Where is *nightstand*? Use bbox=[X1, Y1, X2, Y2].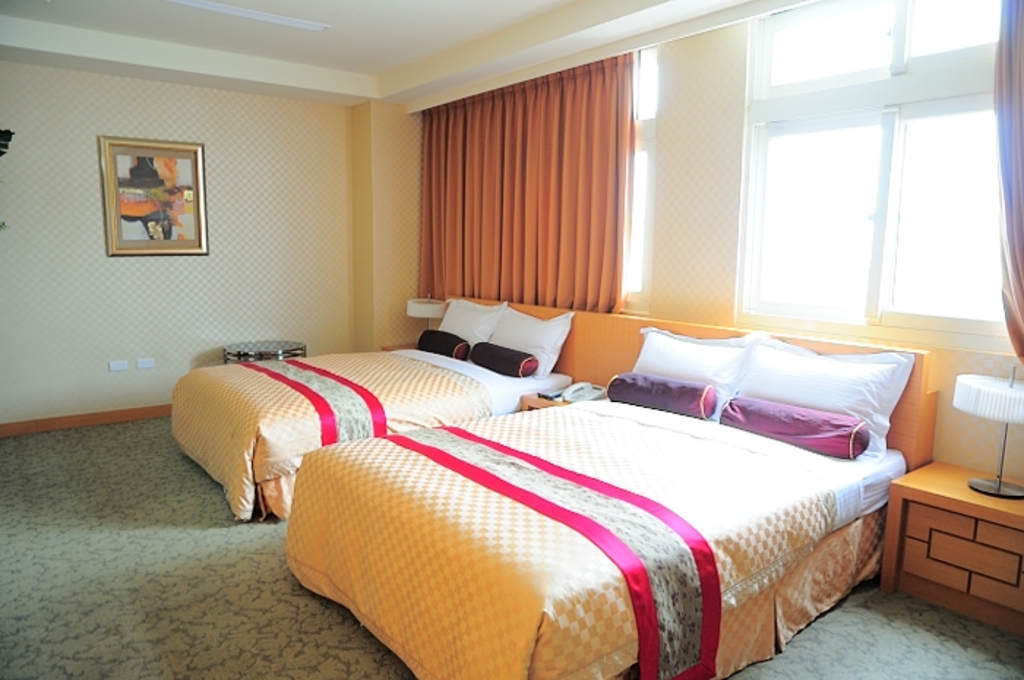
bbox=[904, 456, 1012, 629].
